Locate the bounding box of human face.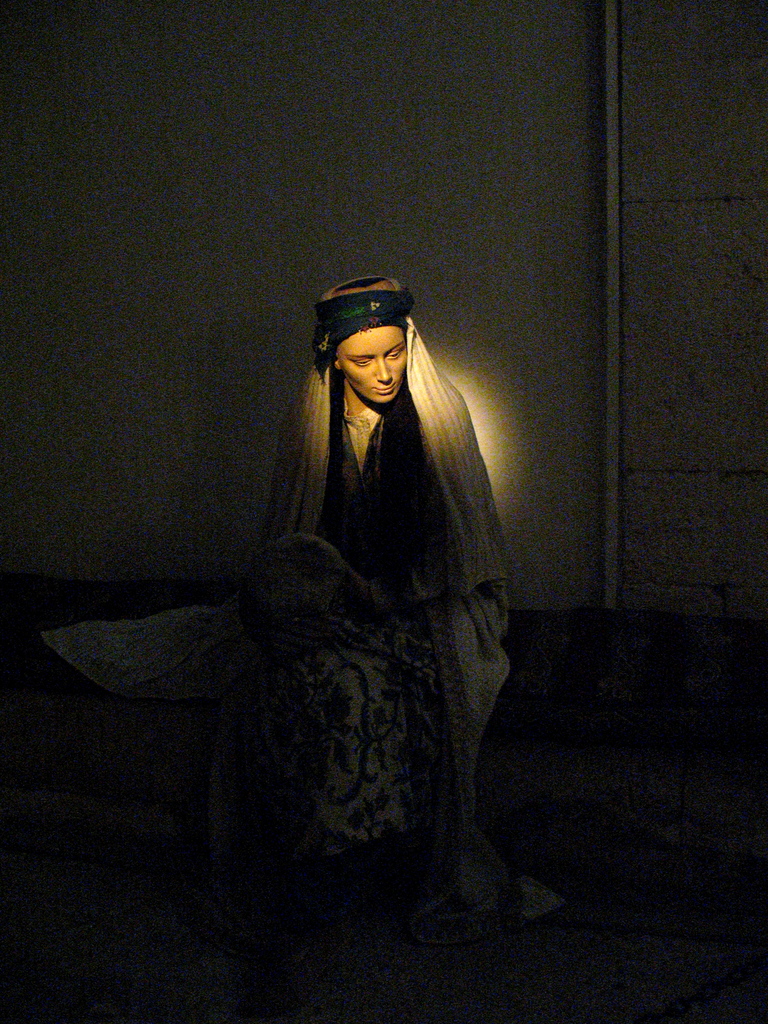
Bounding box: rect(339, 328, 408, 403).
